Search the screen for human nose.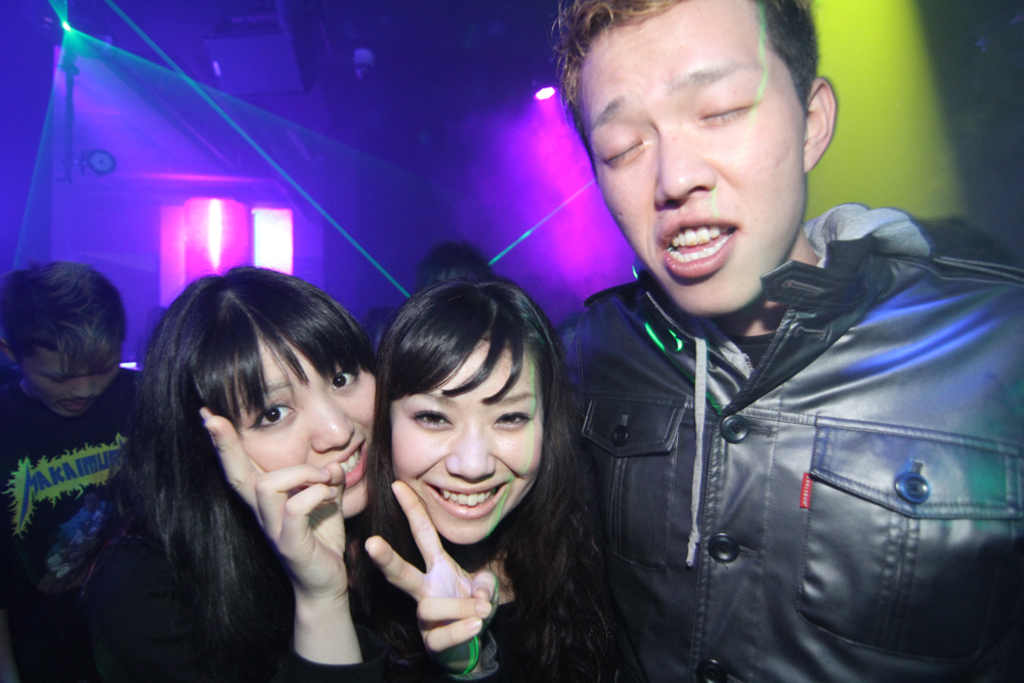
Found at l=69, t=382, r=98, b=392.
